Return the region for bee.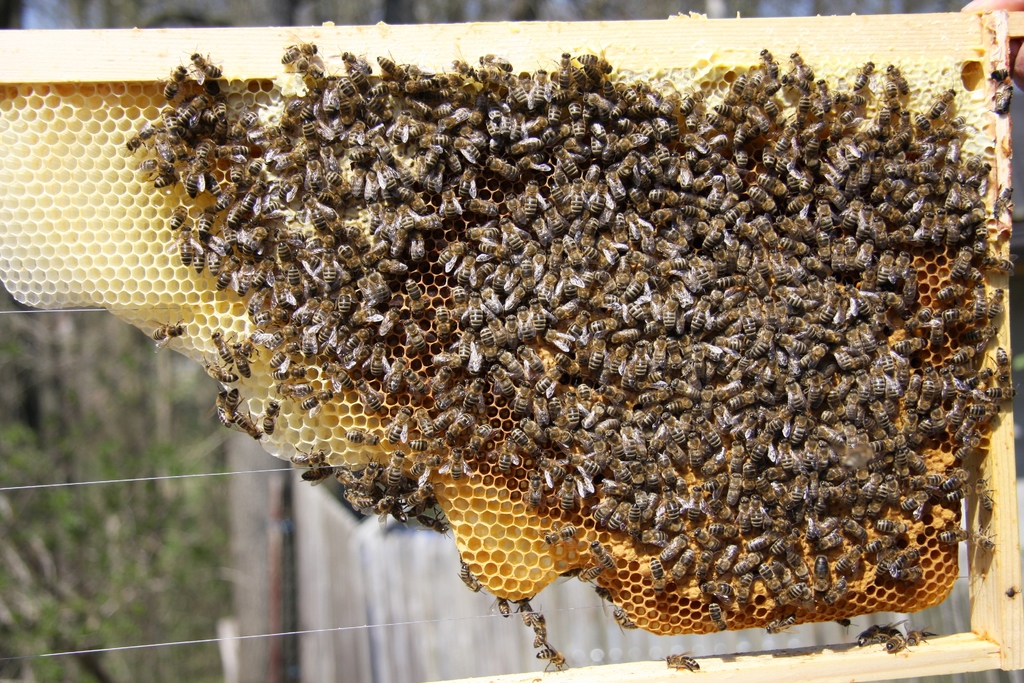
Rect(703, 221, 733, 251).
